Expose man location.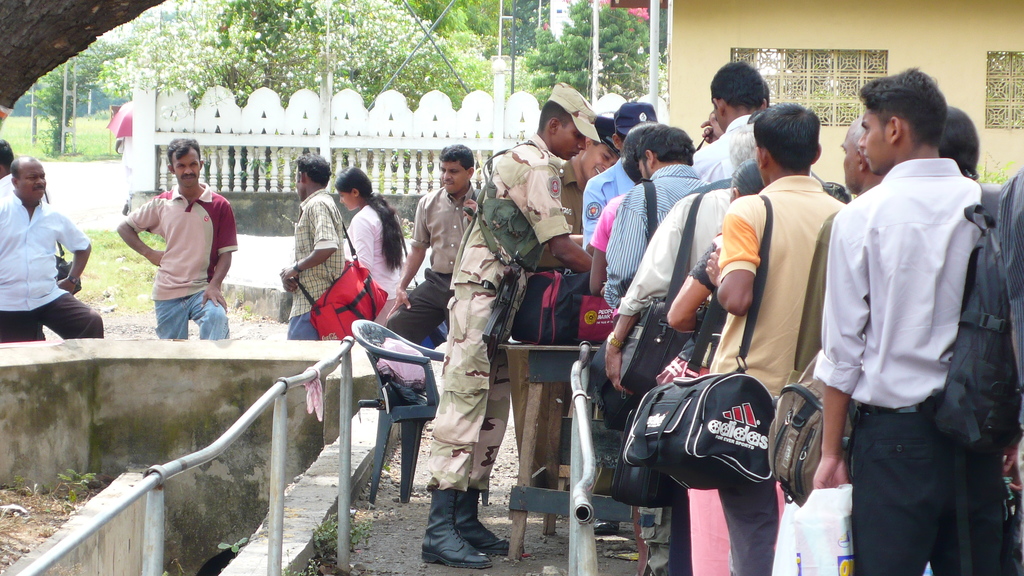
Exposed at (118,135,241,340).
